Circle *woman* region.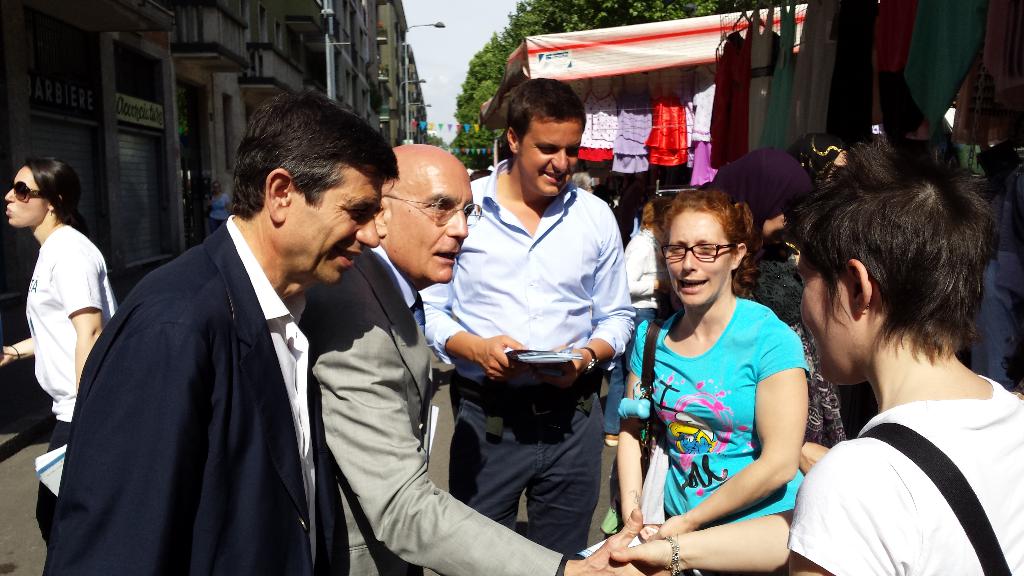
Region: {"x1": 790, "y1": 120, "x2": 1023, "y2": 575}.
